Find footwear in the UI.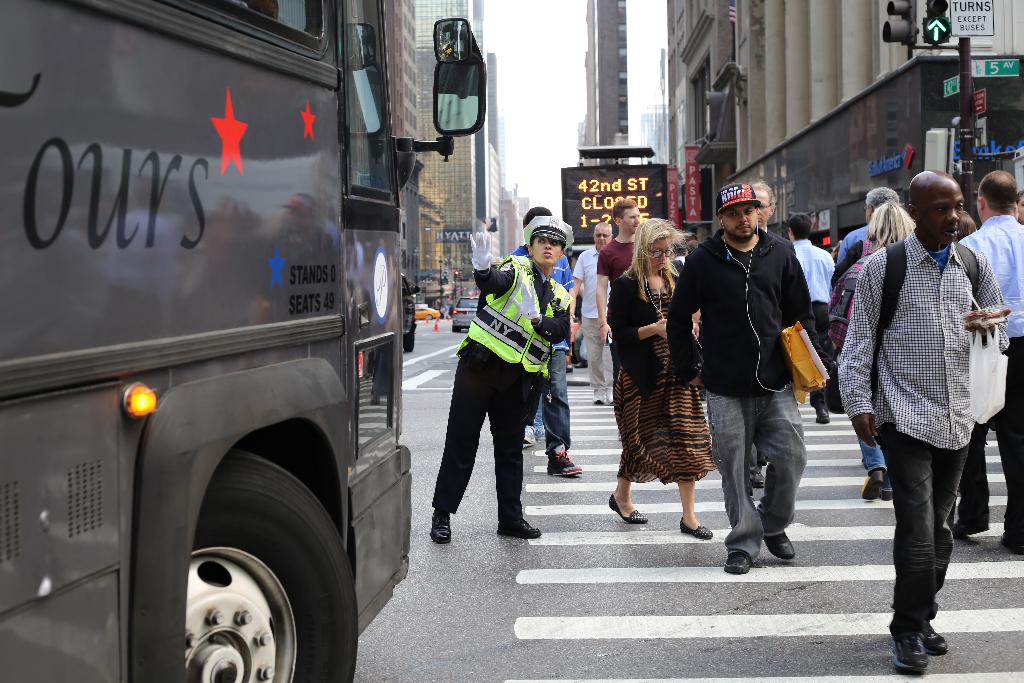
UI element at select_region(535, 423, 548, 438).
